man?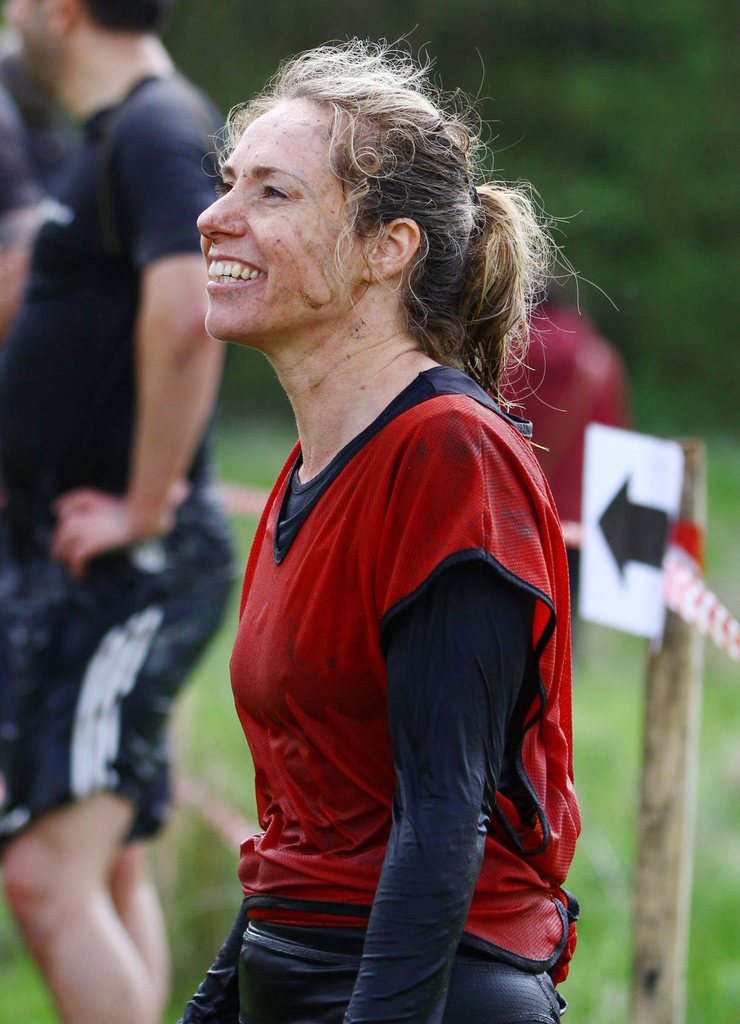
0/0/243/1023
